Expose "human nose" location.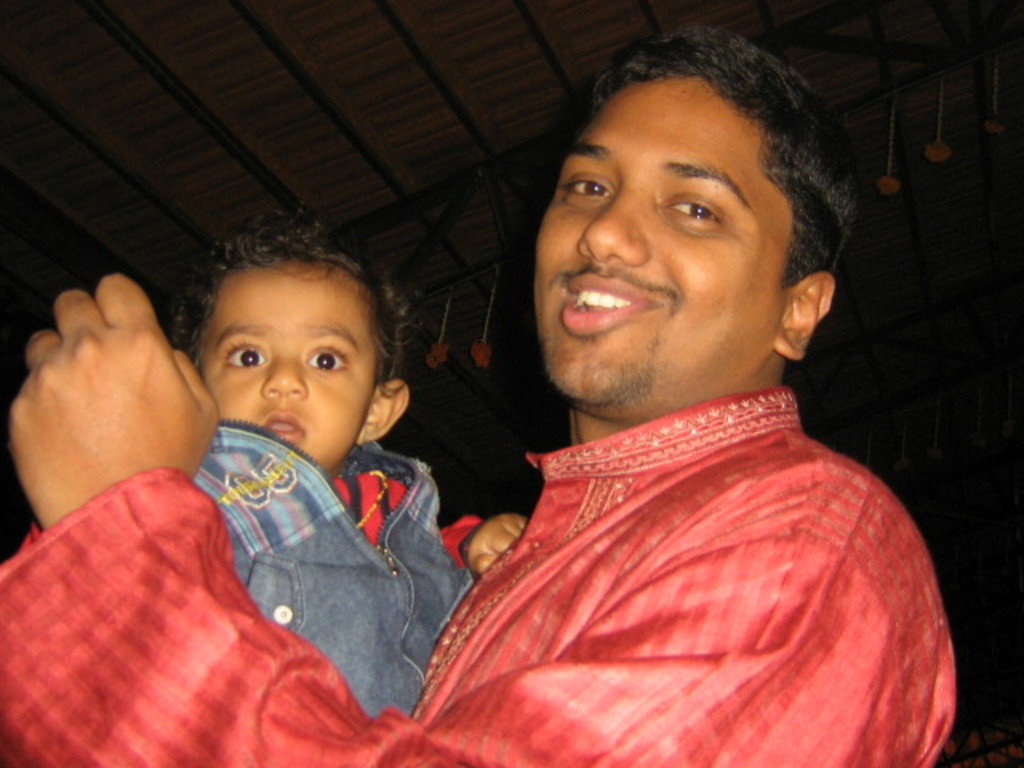
Exposed at (266,352,307,400).
